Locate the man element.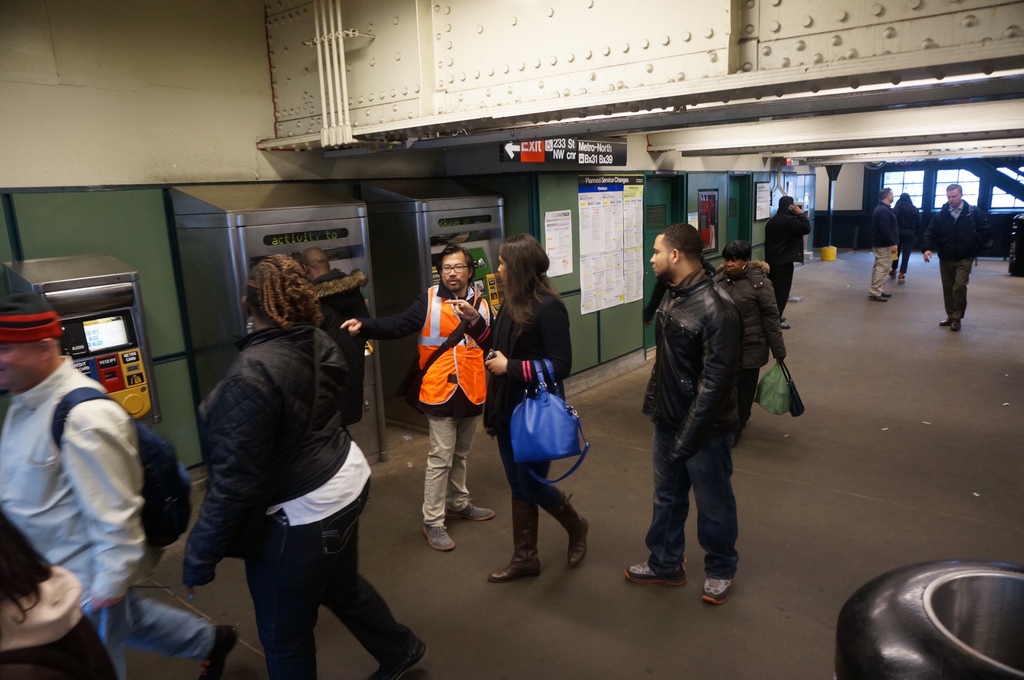
Element bbox: locate(293, 246, 371, 441).
